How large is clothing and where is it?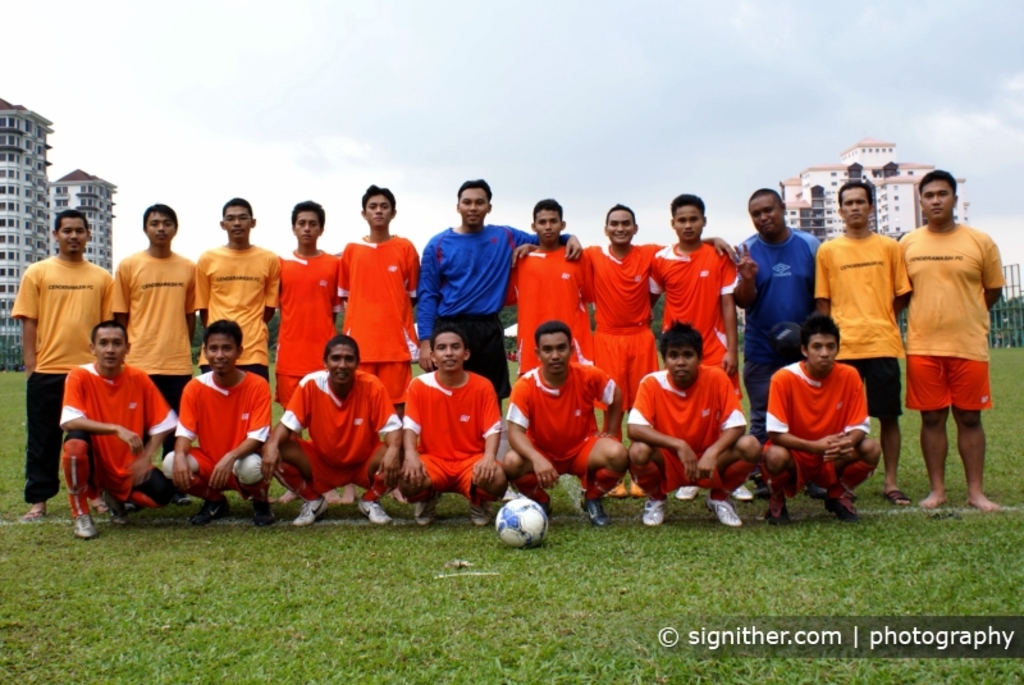
Bounding box: box=[703, 355, 742, 398].
